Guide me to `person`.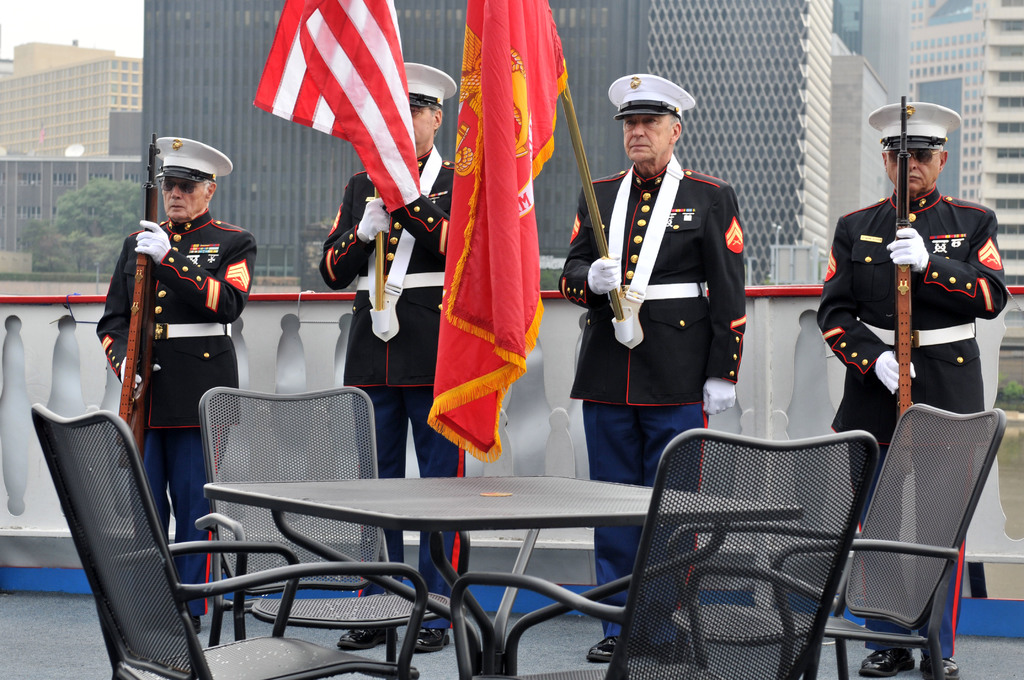
Guidance: (x1=816, y1=100, x2=1010, y2=679).
